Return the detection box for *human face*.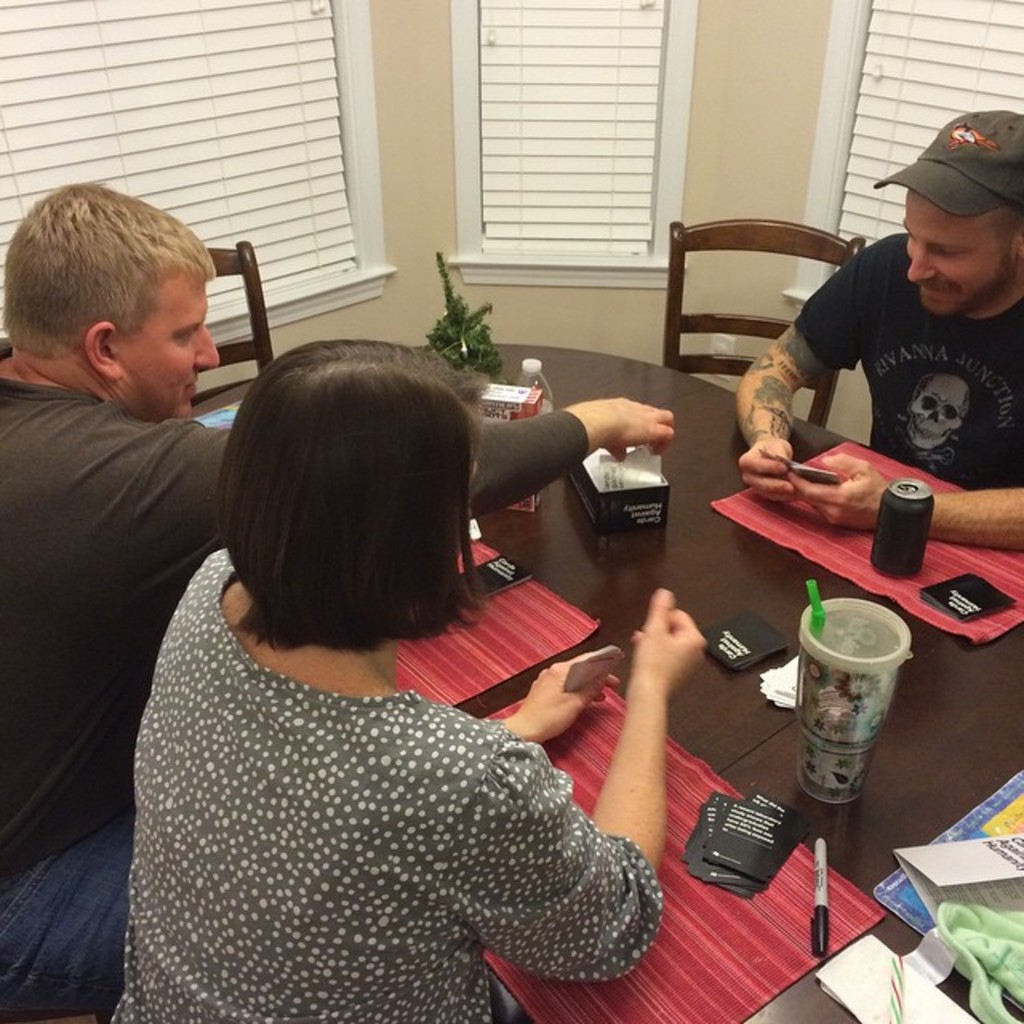
rect(122, 270, 219, 429).
